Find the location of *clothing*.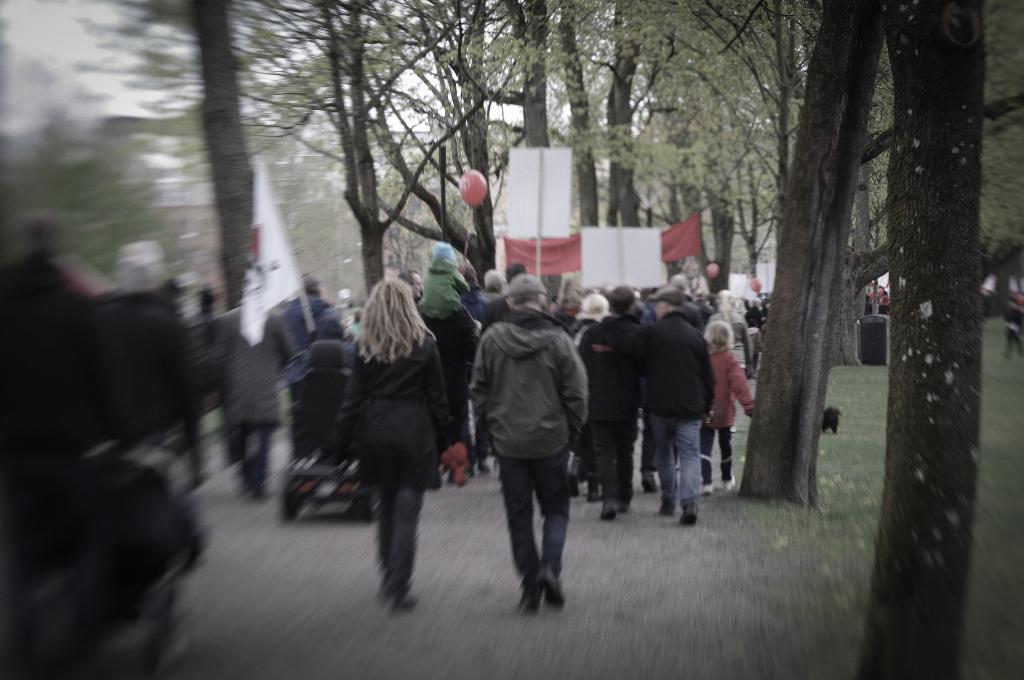
Location: crop(700, 347, 753, 488).
